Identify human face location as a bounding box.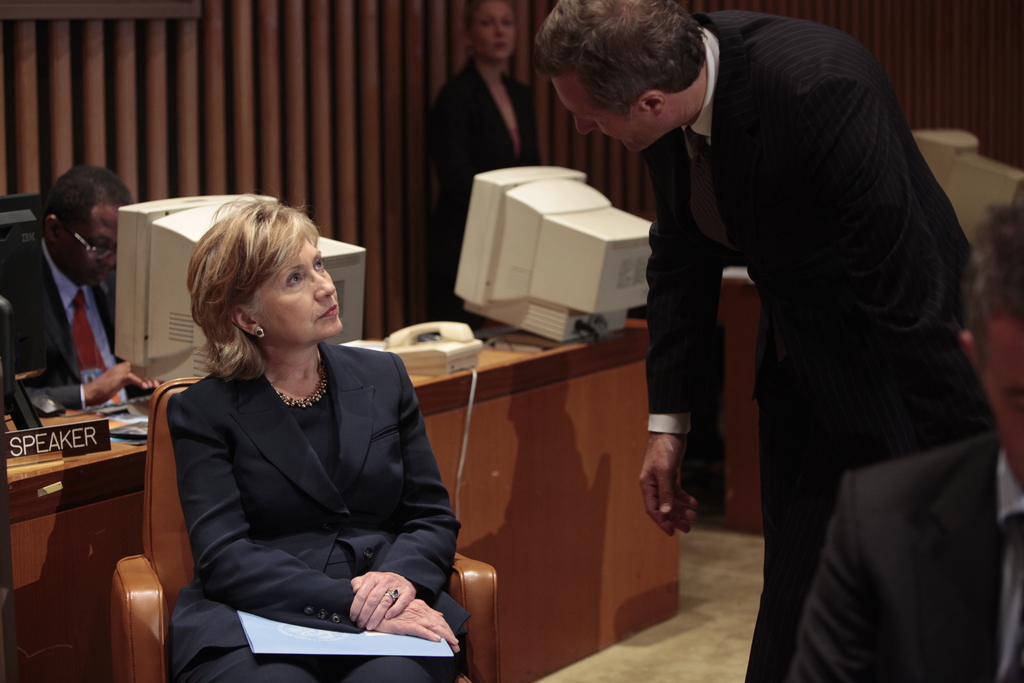
Rect(551, 77, 664, 156).
